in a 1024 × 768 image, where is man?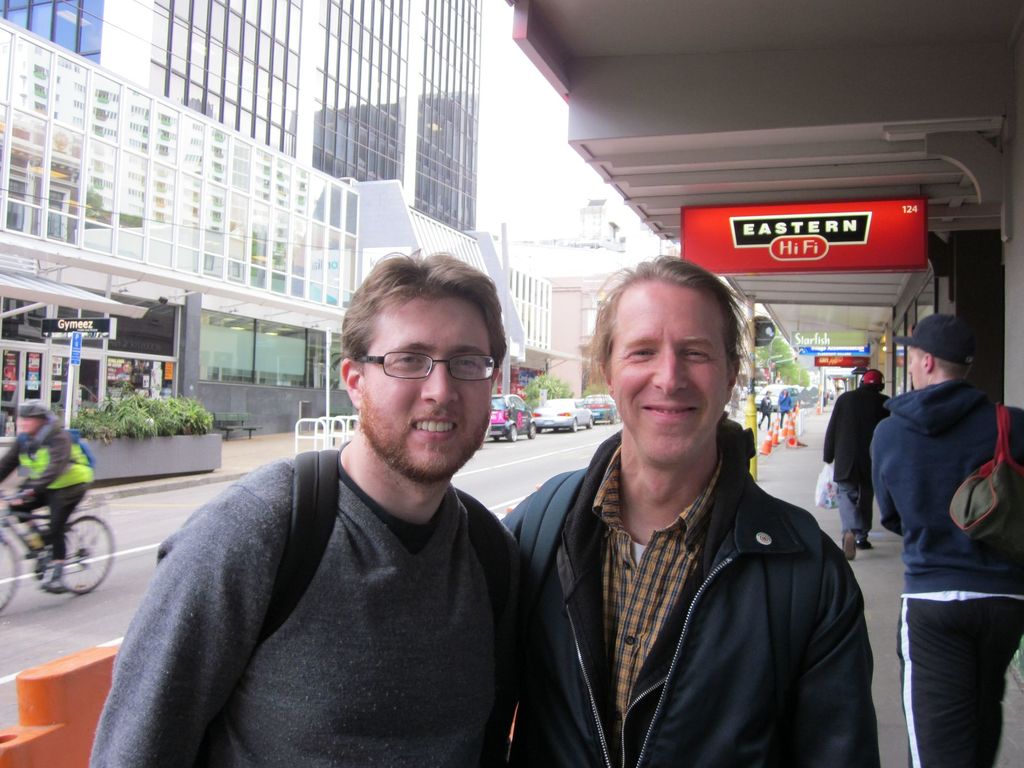
bbox(0, 399, 99, 590).
